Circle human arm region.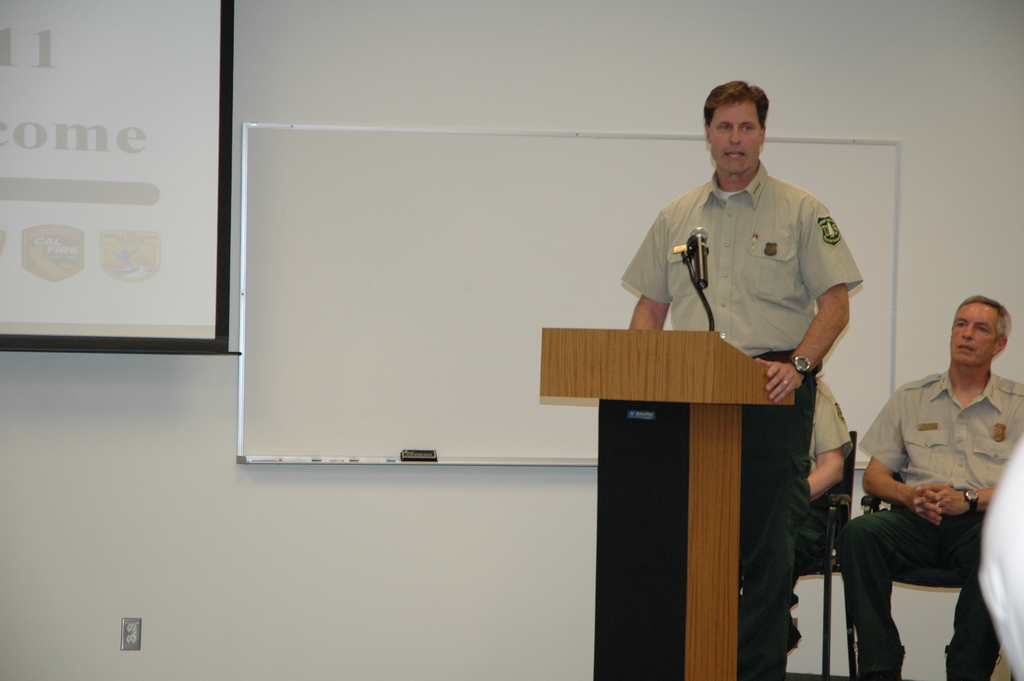
Region: box=[632, 202, 666, 339].
